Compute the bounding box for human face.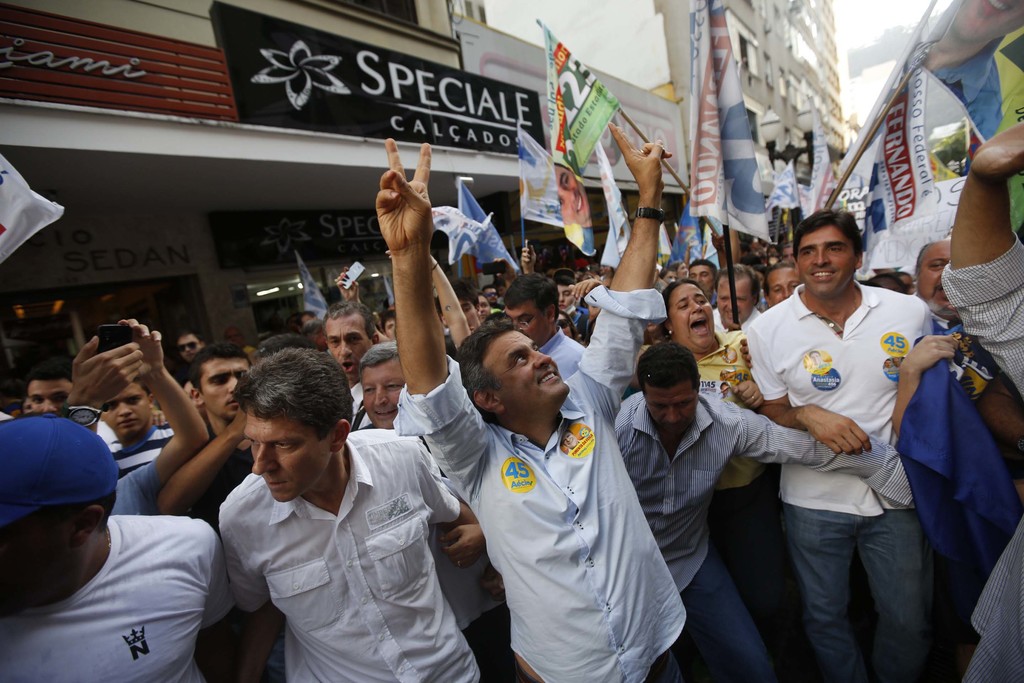
x1=554 y1=165 x2=591 y2=227.
